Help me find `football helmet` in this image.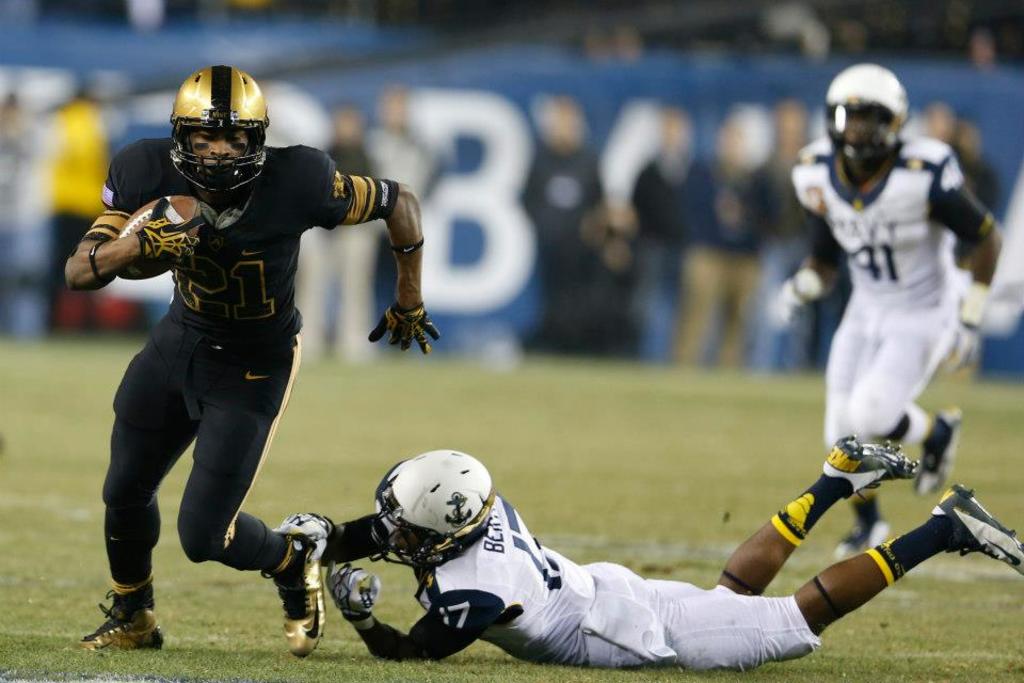
Found it: [x1=370, y1=449, x2=497, y2=569].
